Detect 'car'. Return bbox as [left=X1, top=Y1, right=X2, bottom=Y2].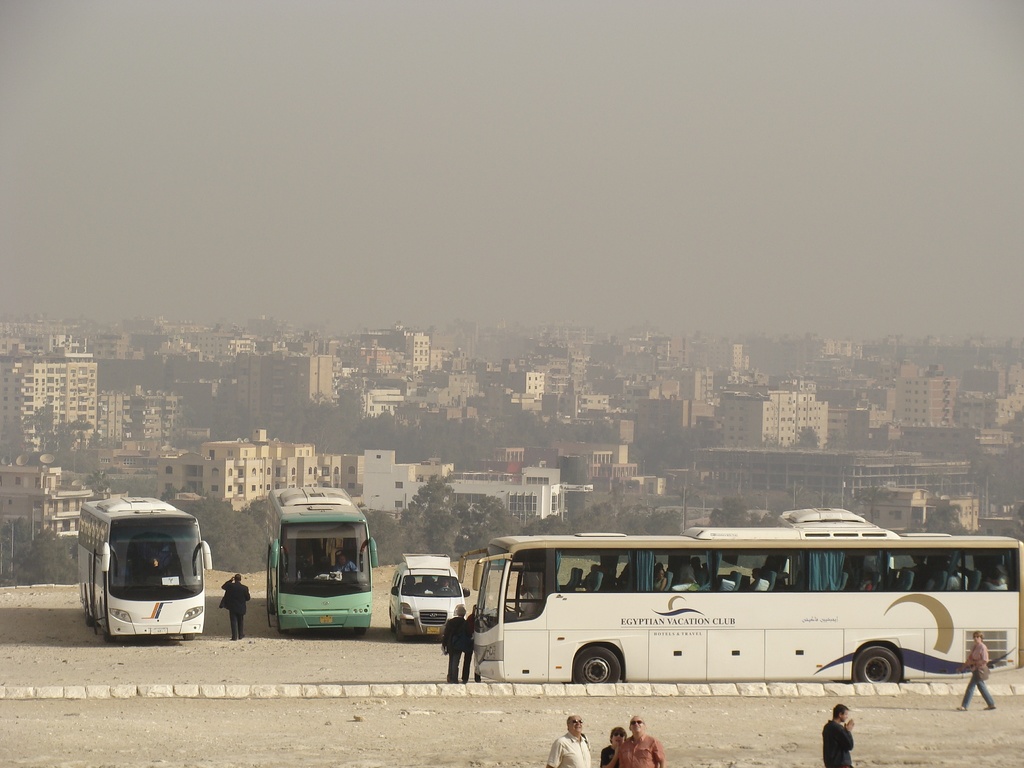
[left=385, top=549, right=469, bottom=638].
